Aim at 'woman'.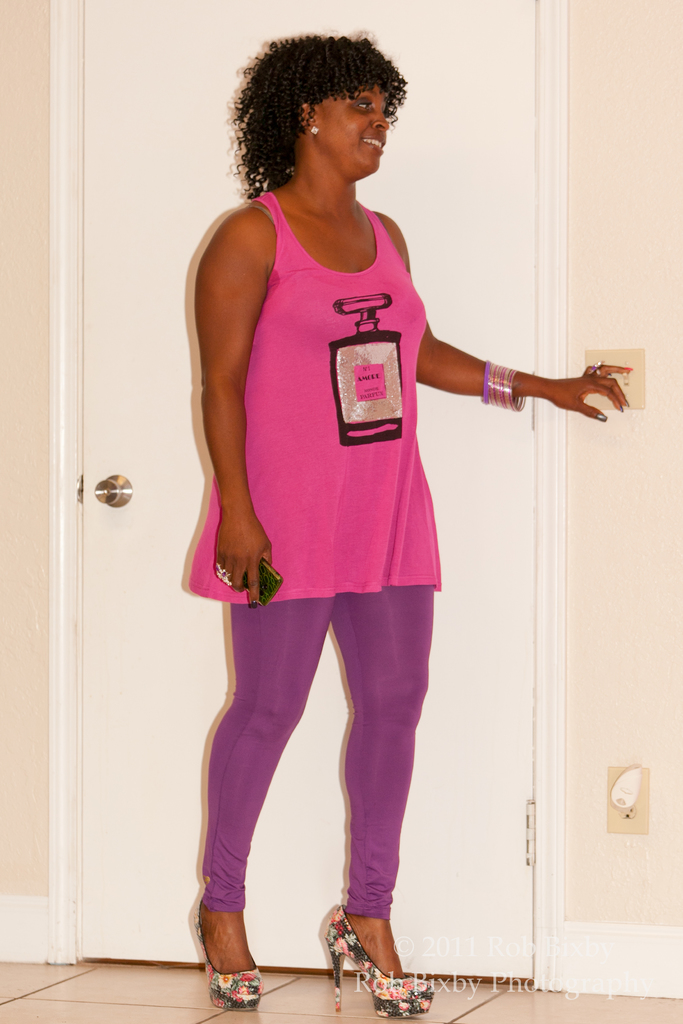
Aimed at rect(177, 63, 573, 948).
